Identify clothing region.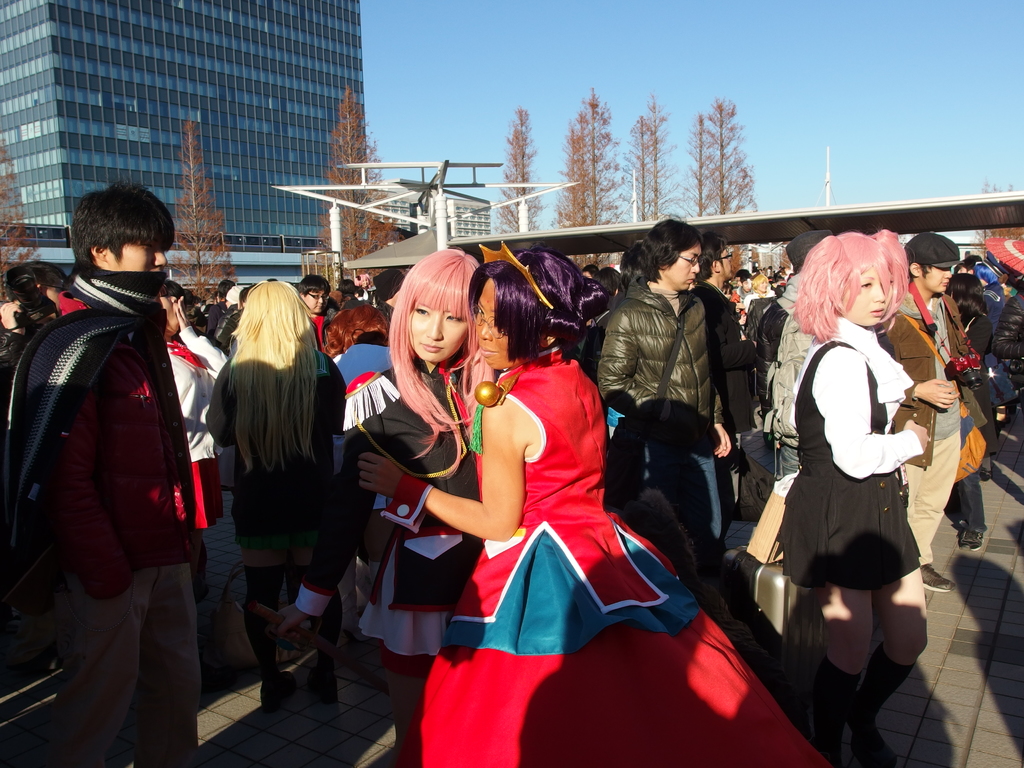
Region: left=692, top=279, right=754, bottom=495.
